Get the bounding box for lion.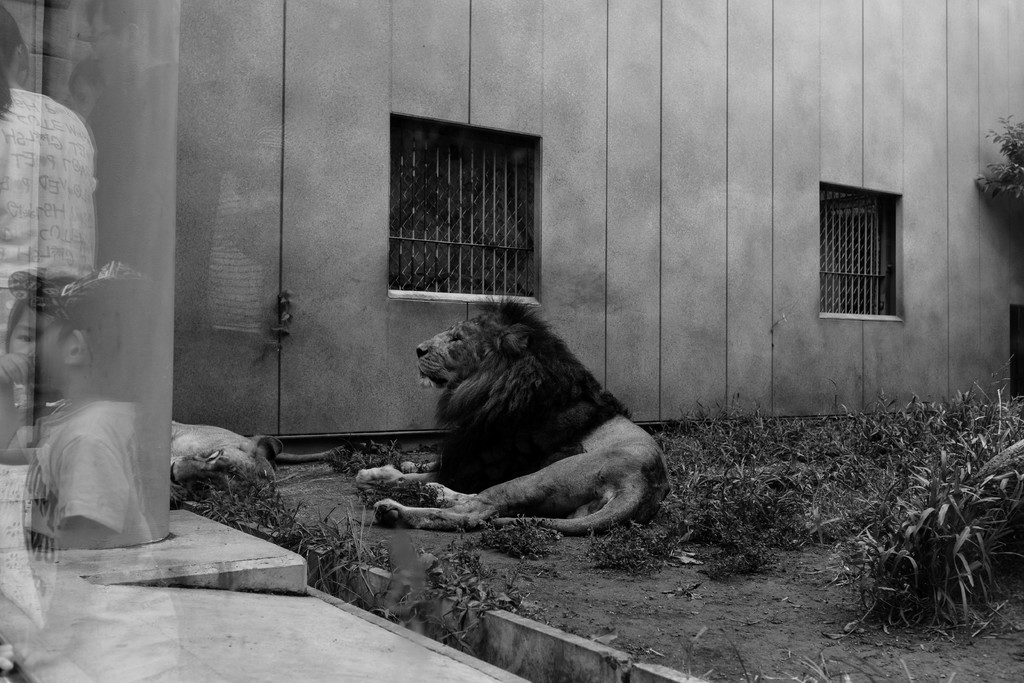
<box>170,414,289,504</box>.
